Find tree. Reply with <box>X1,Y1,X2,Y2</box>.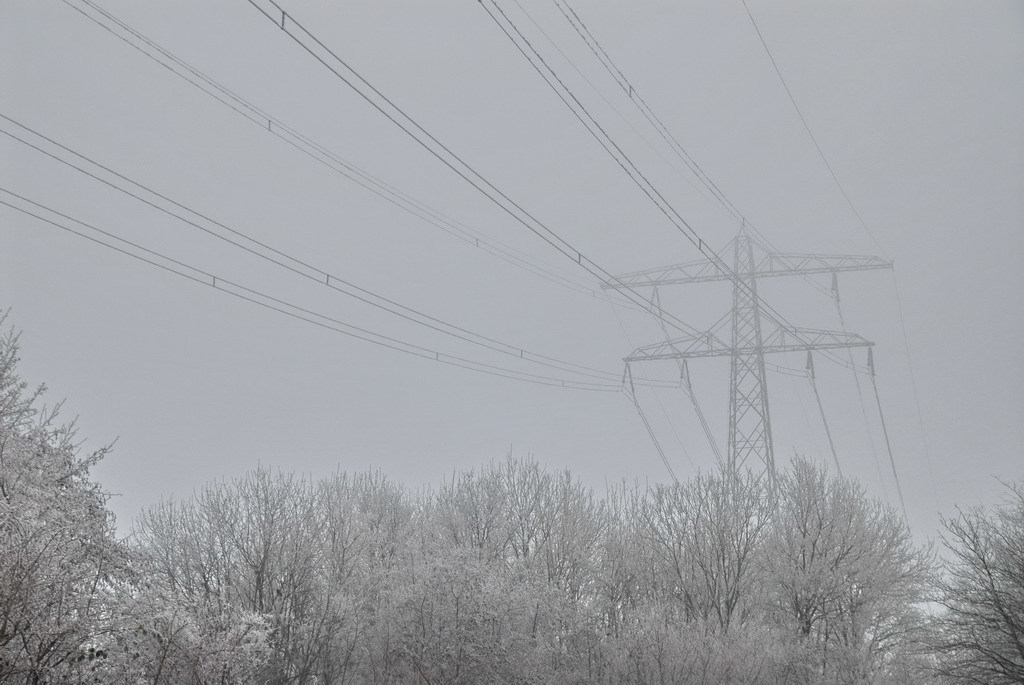
<box>516,489,625,684</box>.
